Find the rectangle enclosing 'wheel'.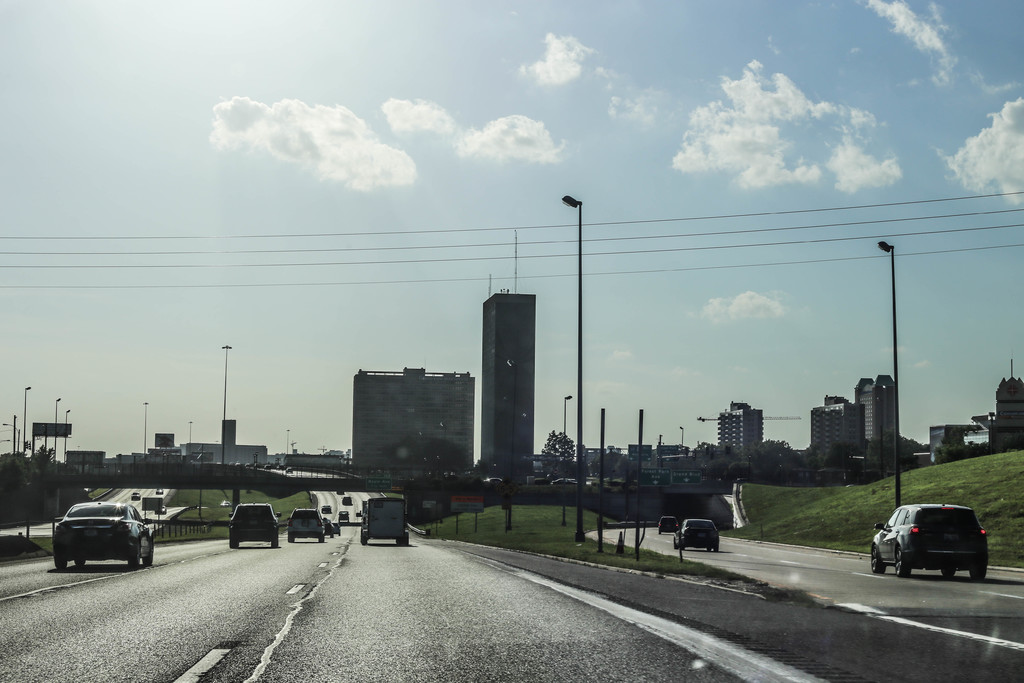
region(893, 550, 908, 580).
